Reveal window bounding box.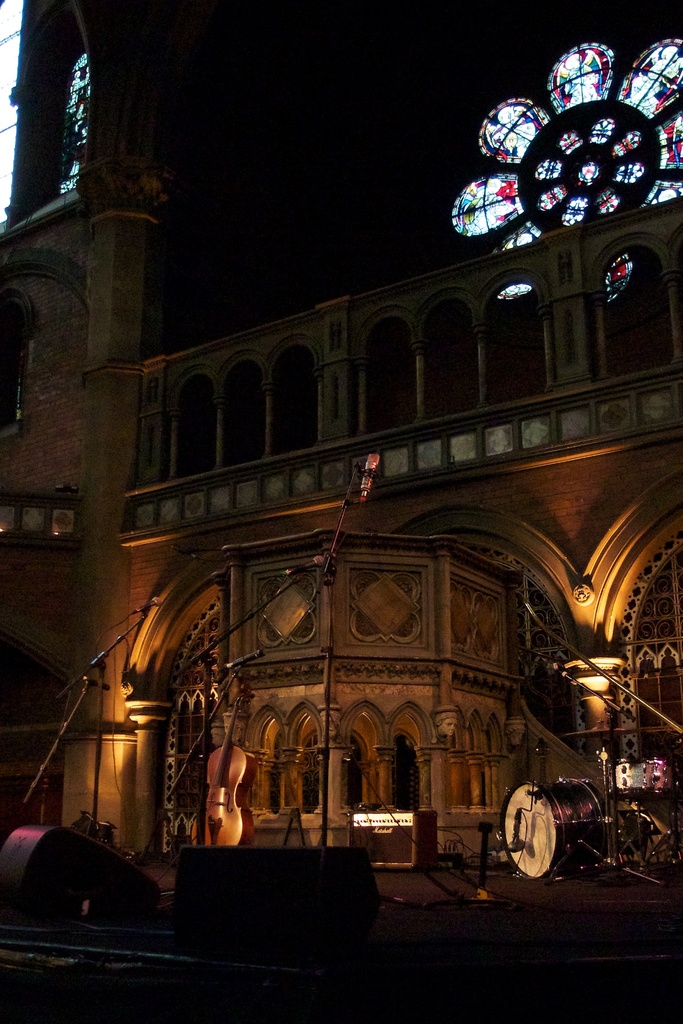
Revealed: [352, 276, 548, 440].
